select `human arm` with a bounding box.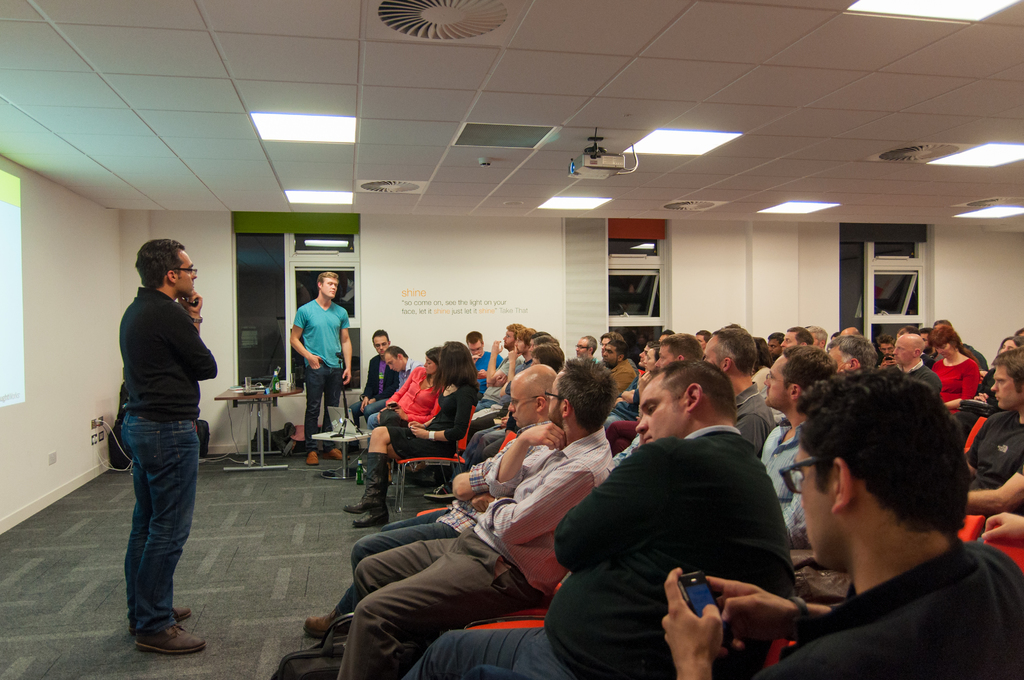
box(479, 461, 607, 544).
